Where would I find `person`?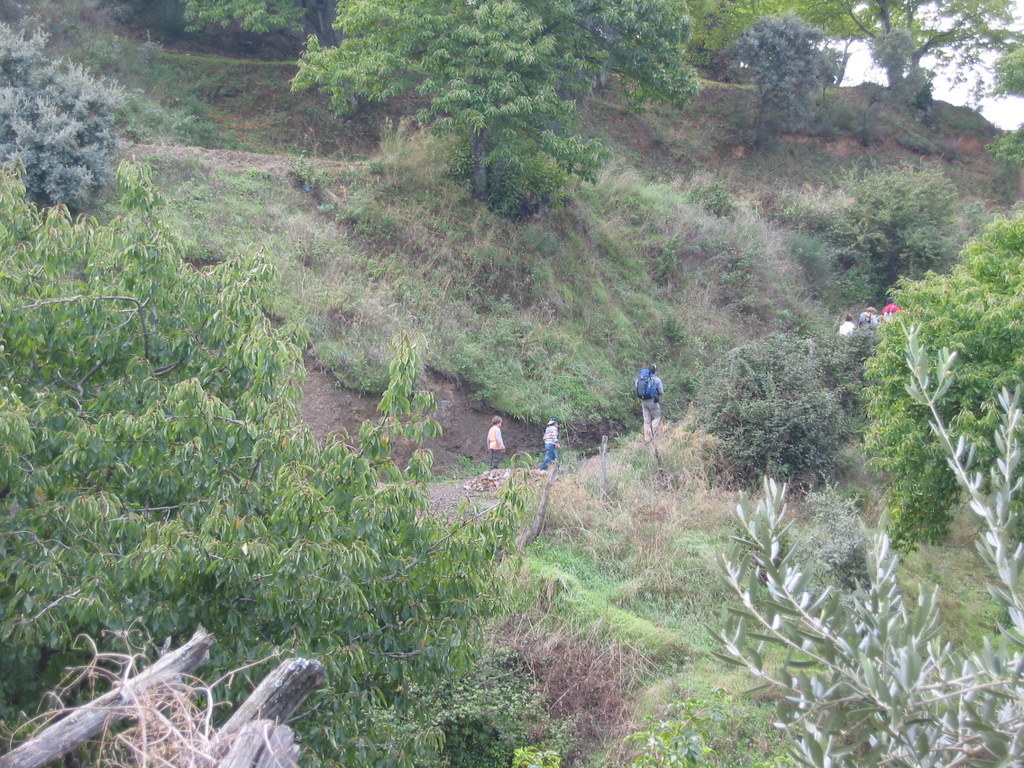
At locate(631, 371, 663, 439).
